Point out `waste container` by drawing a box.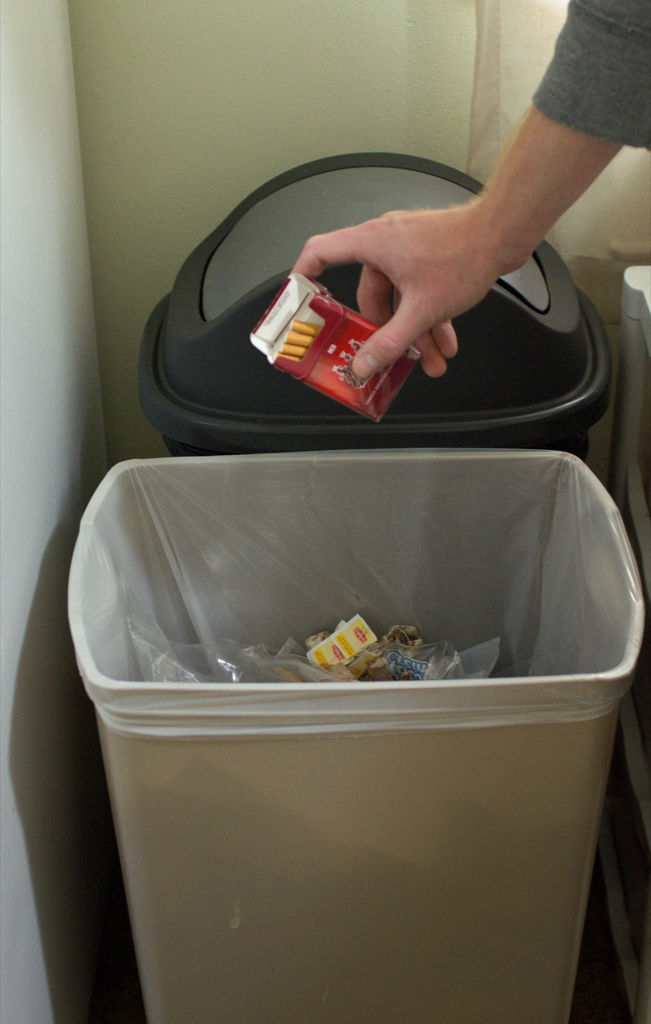
(61,468,650,1023).
